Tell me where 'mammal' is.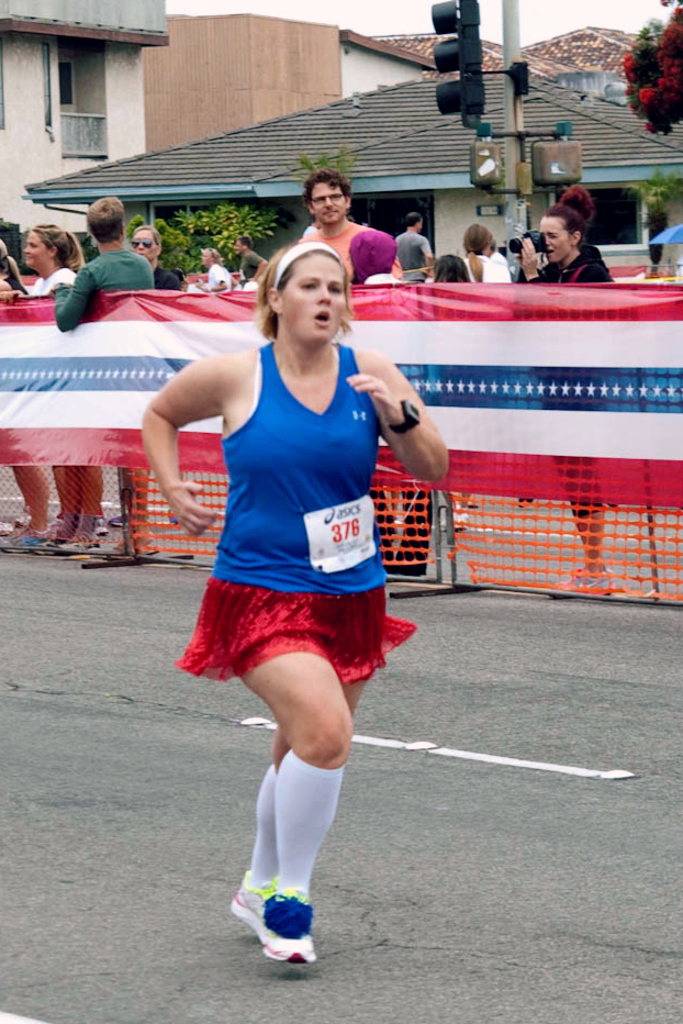
'mammal' is at x1=461, y1=222, x2=516, y2=282.
